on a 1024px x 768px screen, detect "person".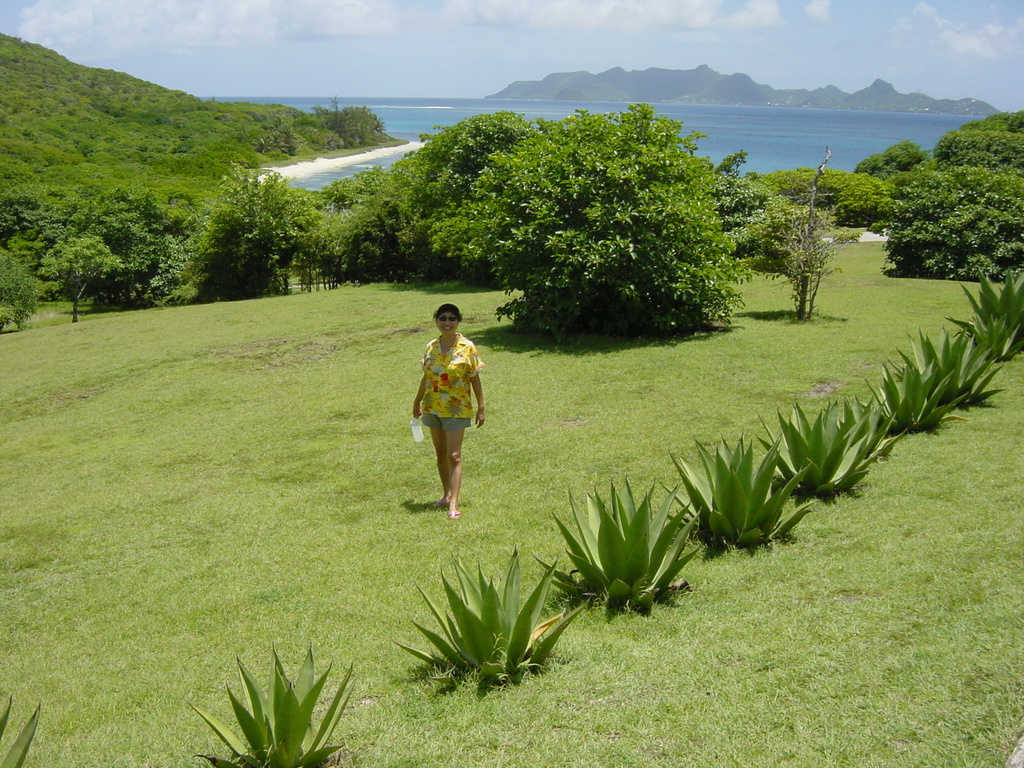
401,310,481,515.
